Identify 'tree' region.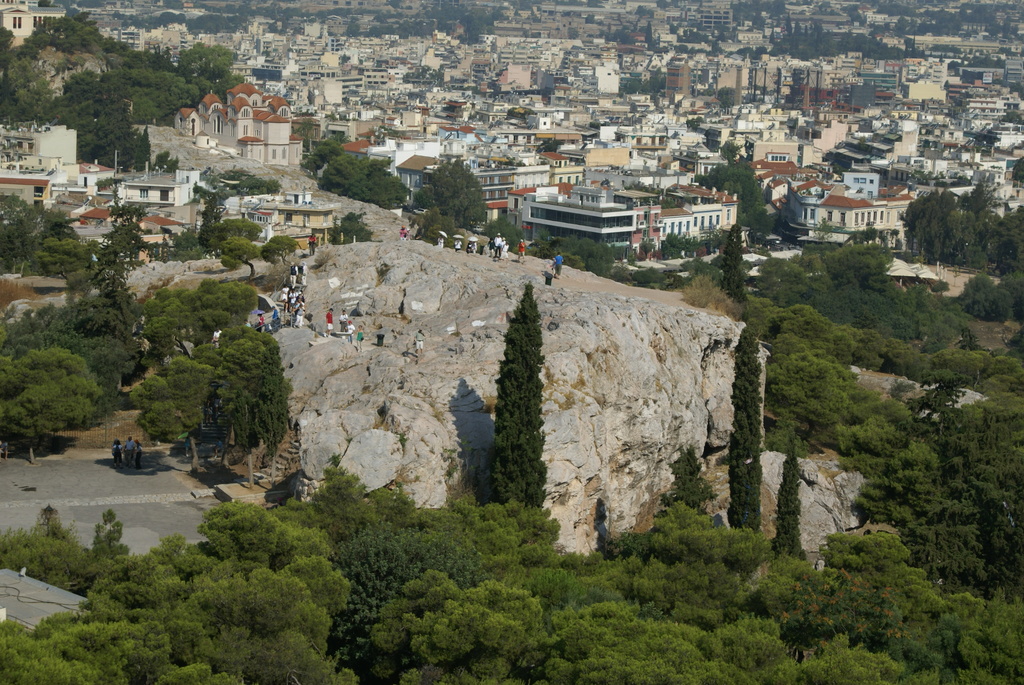
Region: [left=301, top=134, right=351, bottom=170].
